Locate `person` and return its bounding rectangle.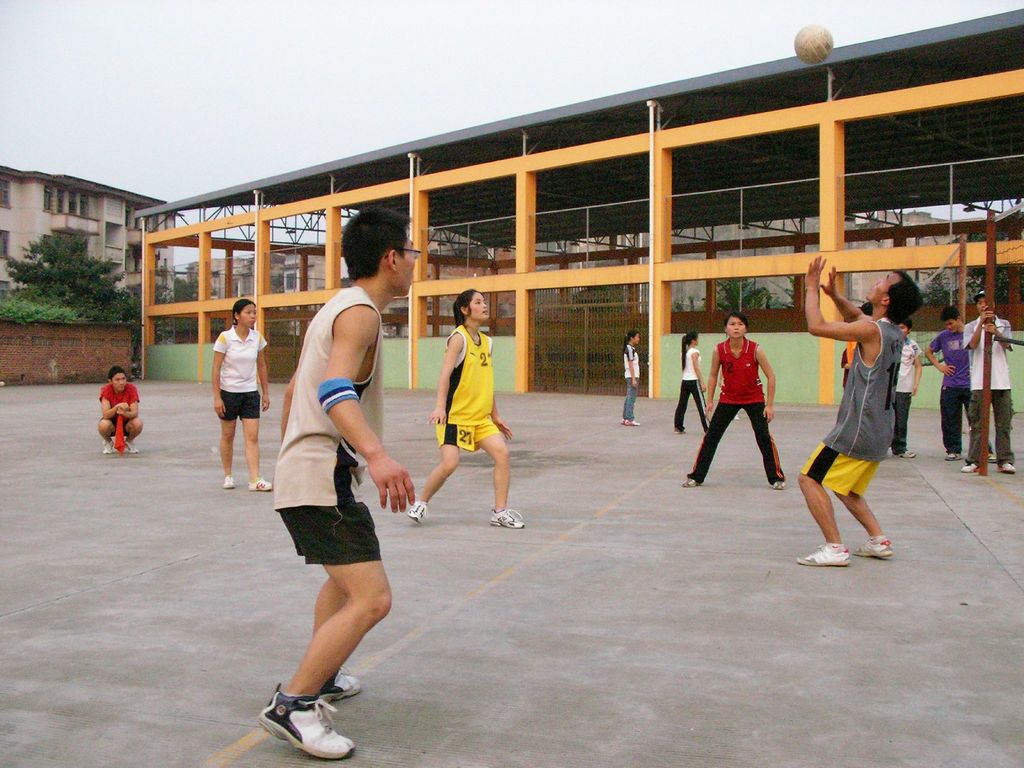
[left=406, top=285, right=527, bottom=529].
